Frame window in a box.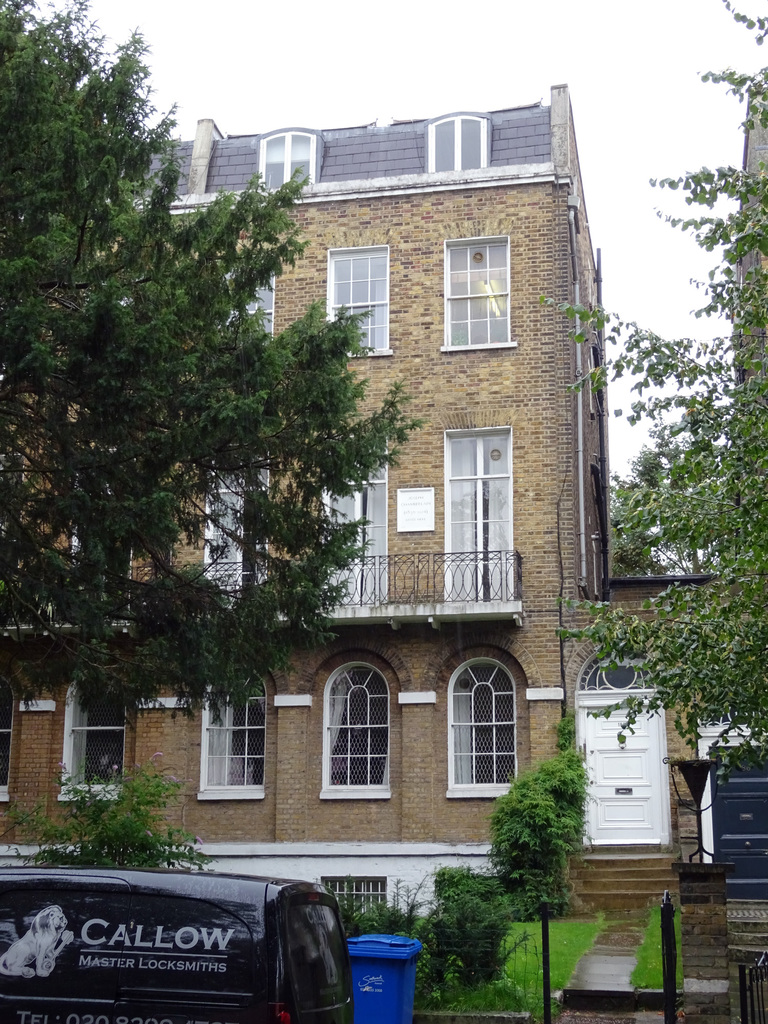
[x1=197, y1=668, x2=265, y2=796].
